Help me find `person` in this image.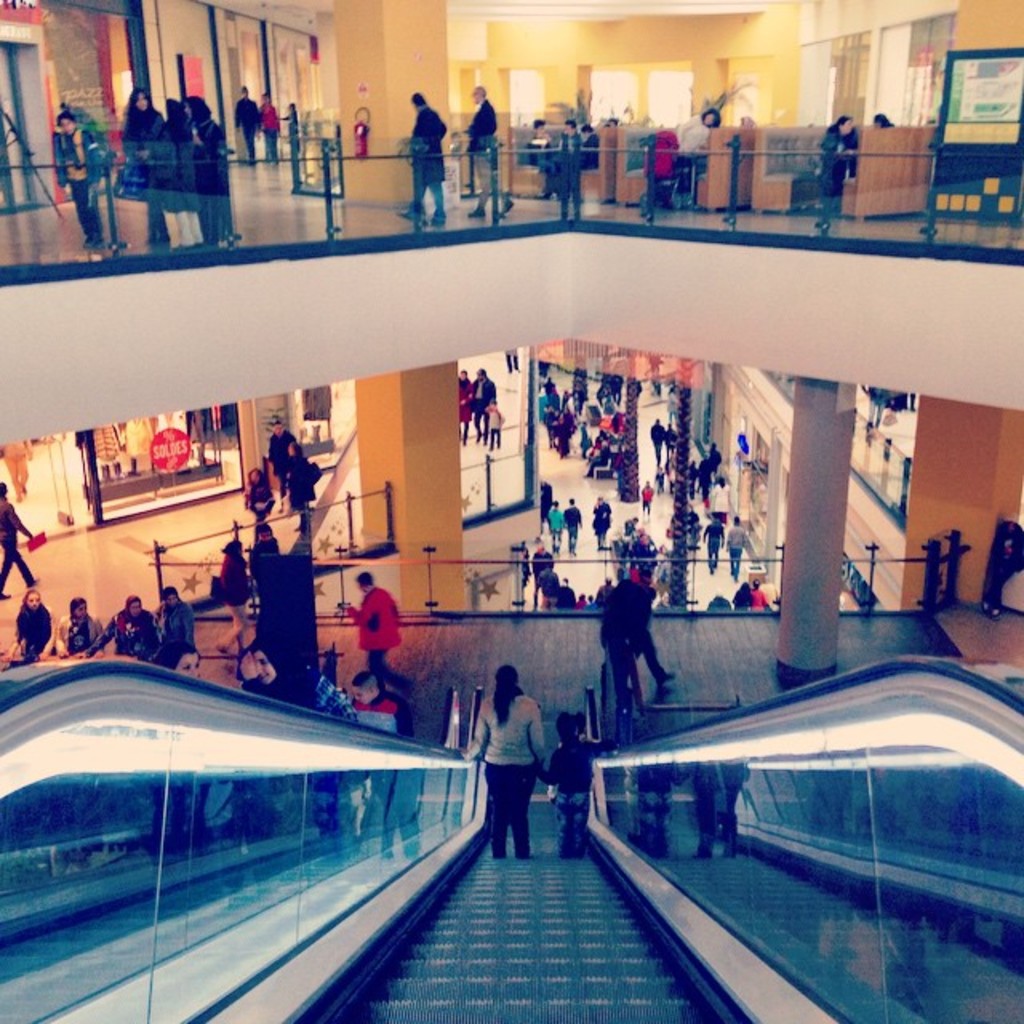
Found it: (x1=475, y1=370, x2=502, y2=424).
